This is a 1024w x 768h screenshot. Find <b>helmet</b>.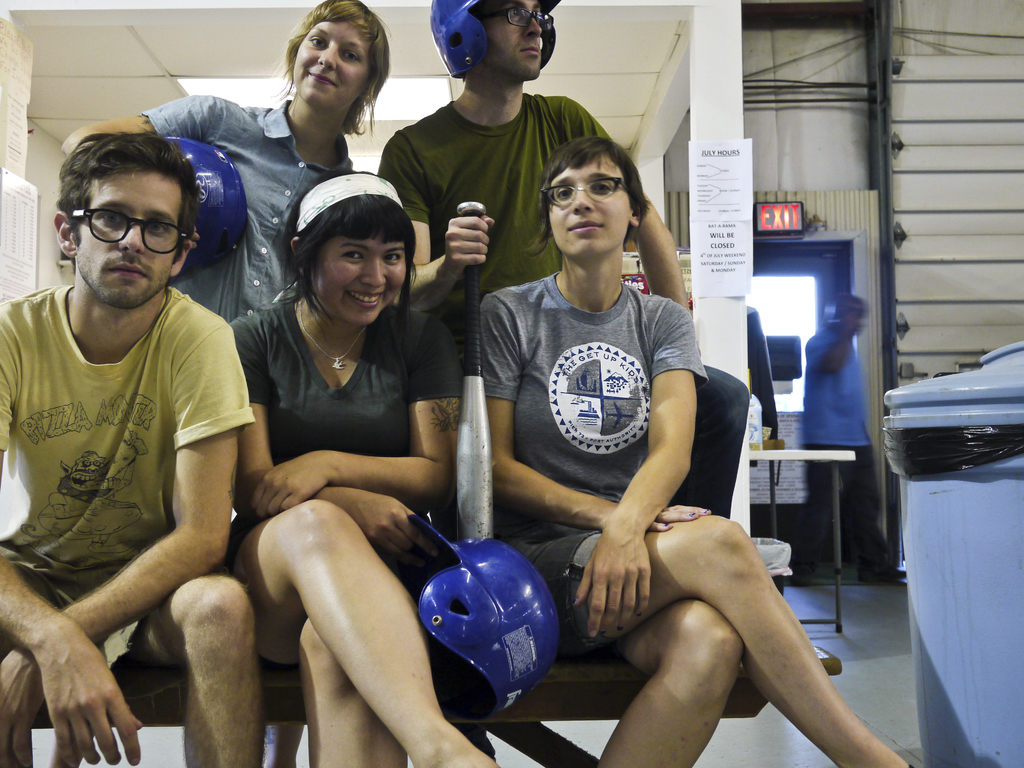
Bounding box: 402, 542, 572, 712.
